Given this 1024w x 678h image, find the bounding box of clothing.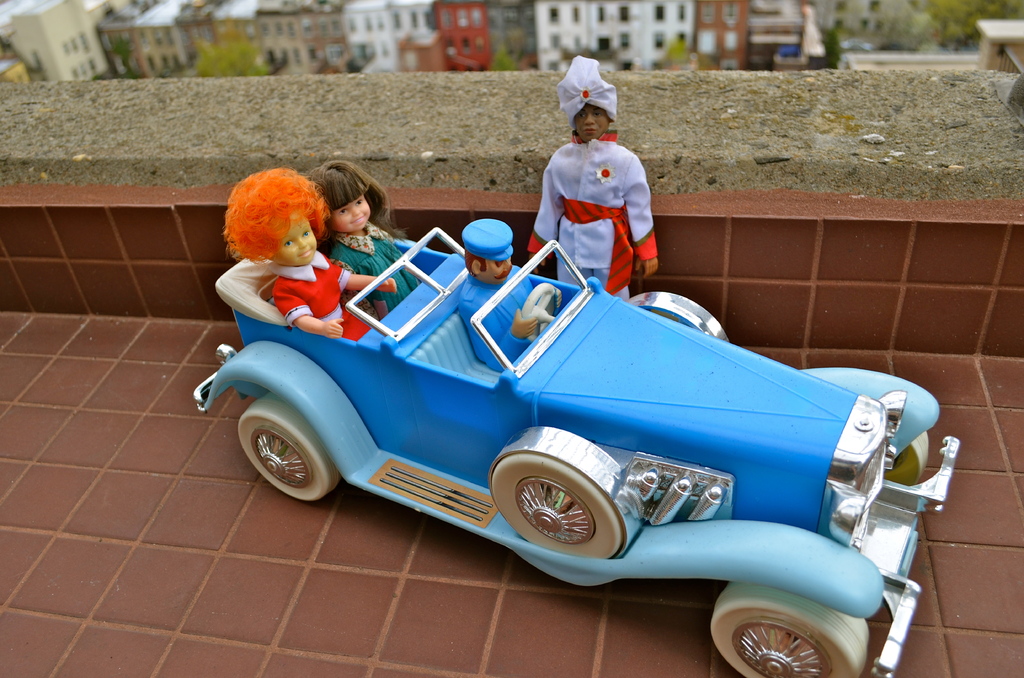
(left=461, top=268, right=554, bottom=366).
